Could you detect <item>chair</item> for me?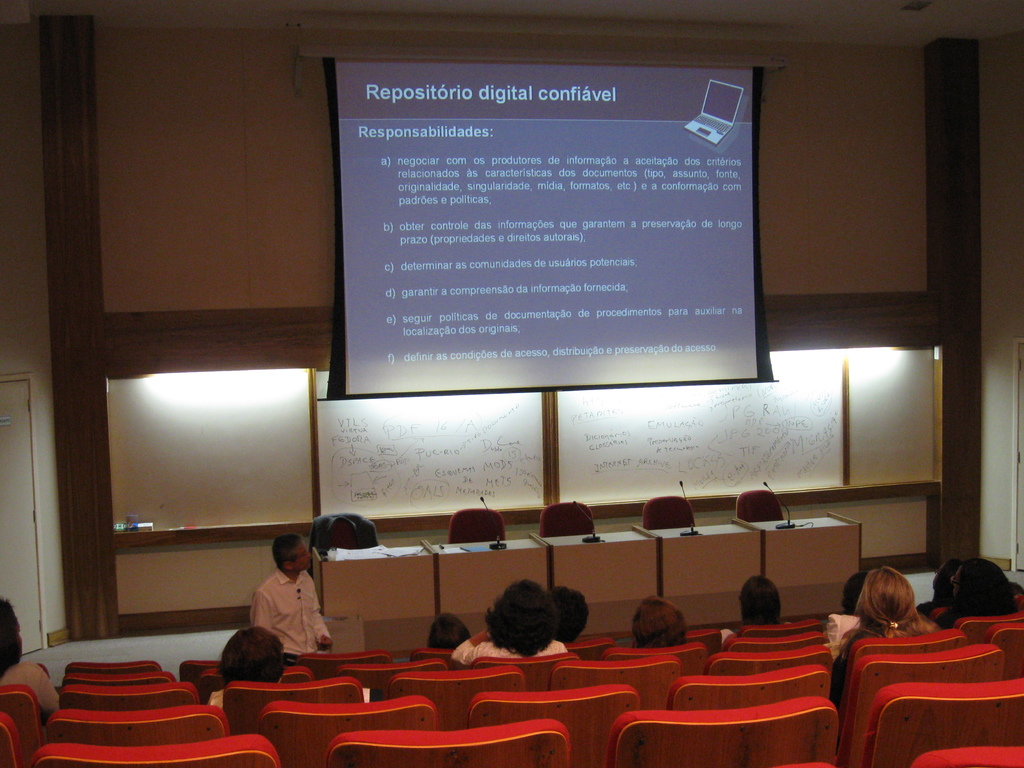
Detection result: l=641, t=491, r=694, b=532.
